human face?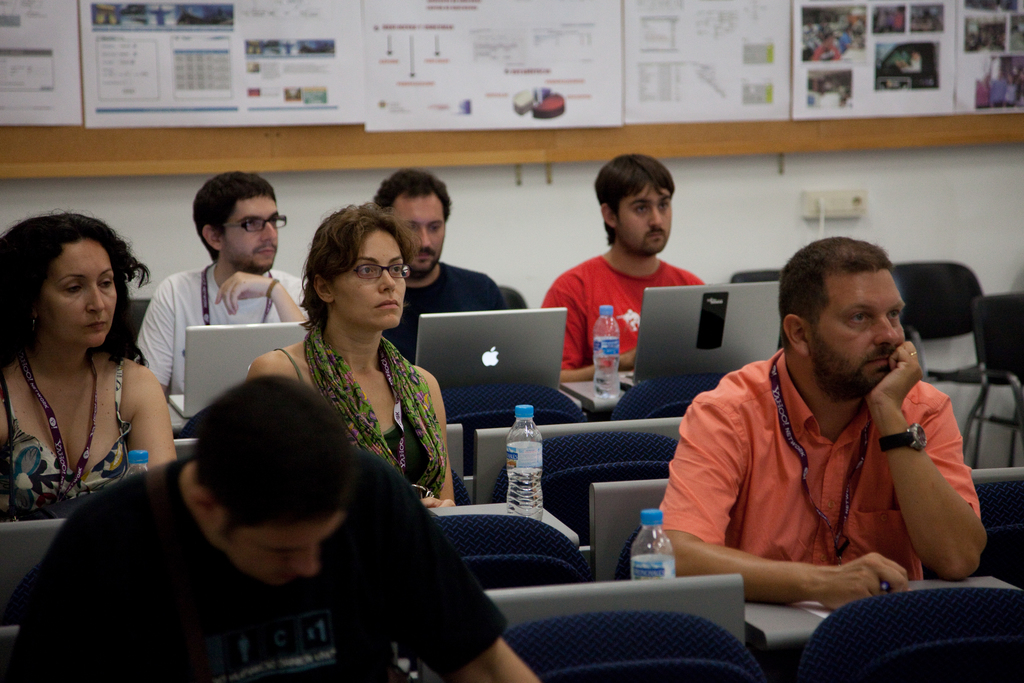
[left=342, top=228, right=408, bottom=325]
